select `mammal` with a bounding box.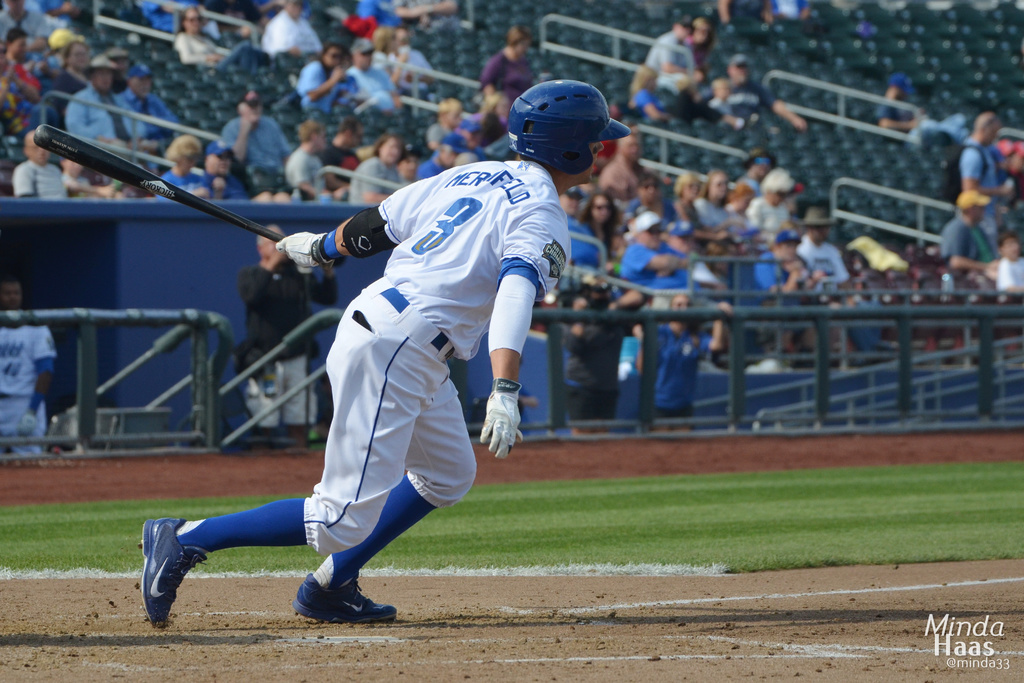
locate(993, 233, 1023, 295).
